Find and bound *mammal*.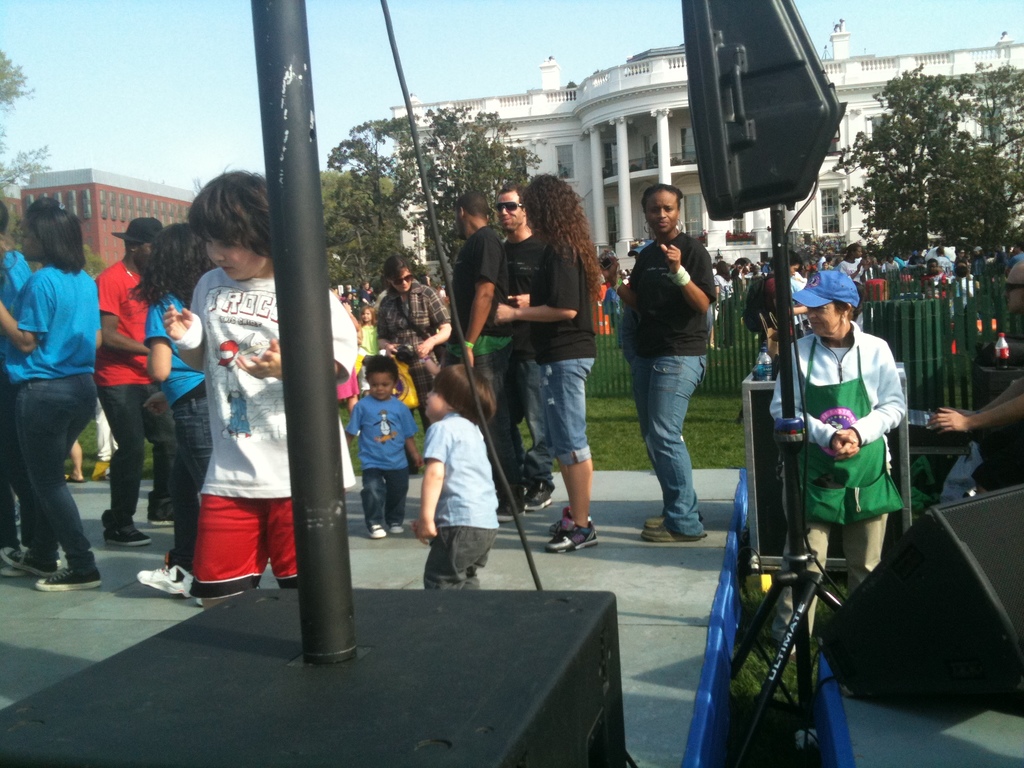
Bound: l=440, t=192, r=531, b=522.
